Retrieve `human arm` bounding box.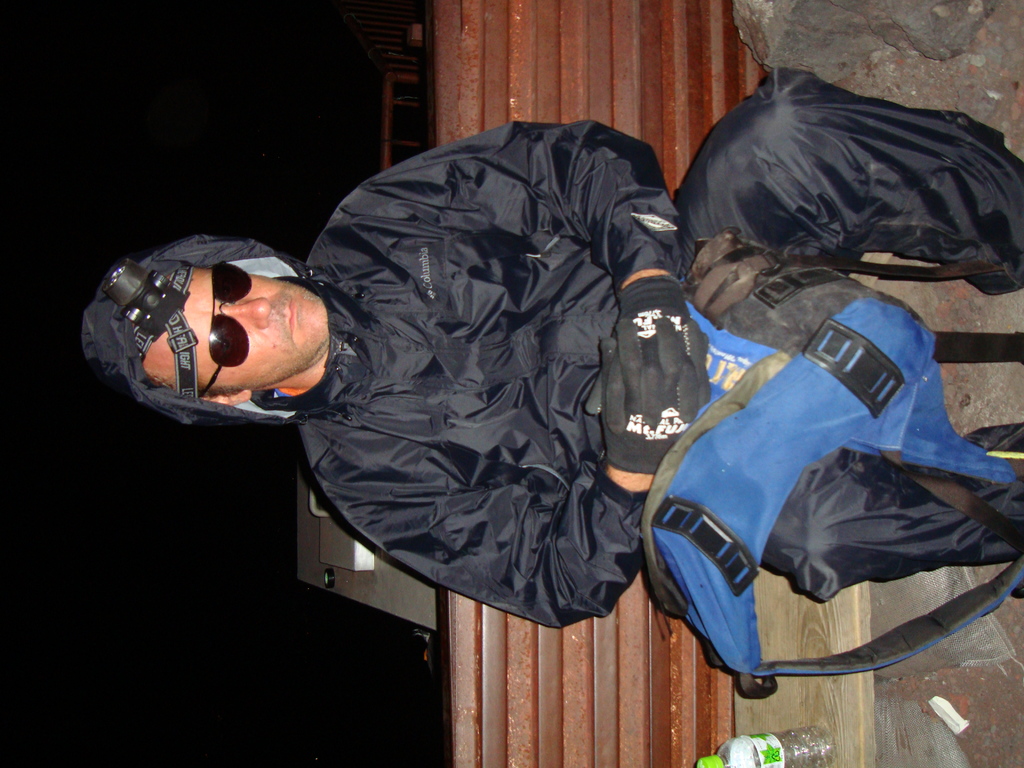
Bounding box: Rect(330, 116, 682, 426).
